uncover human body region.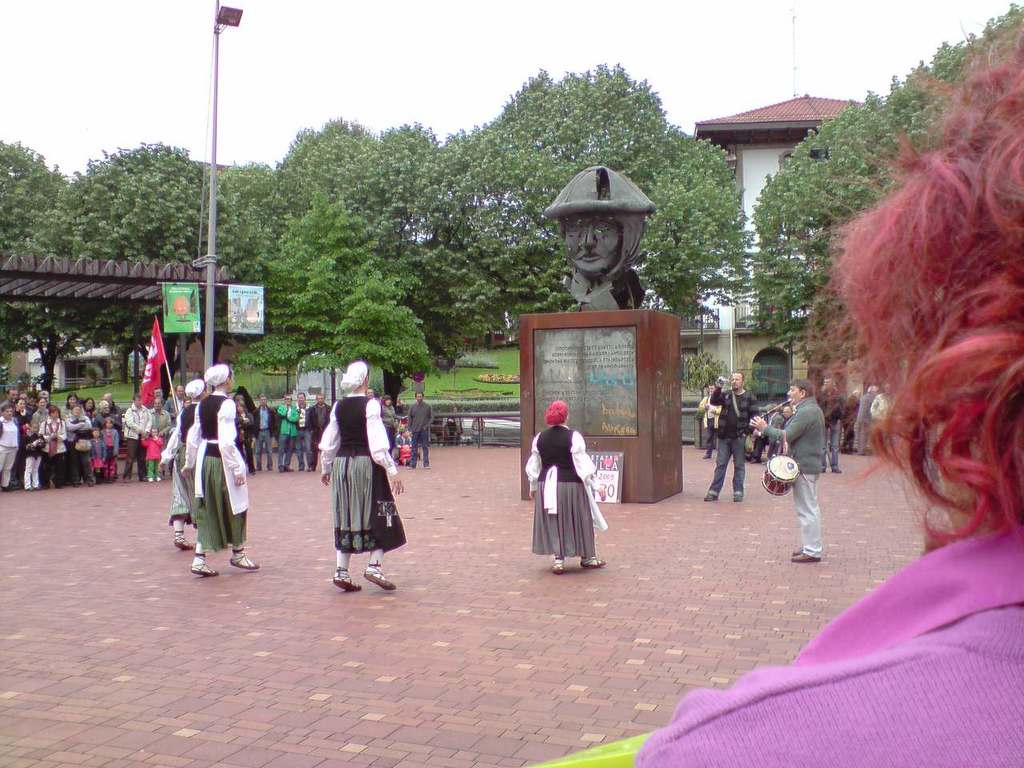
Uncovered: region(526, 390, 608, 581).
